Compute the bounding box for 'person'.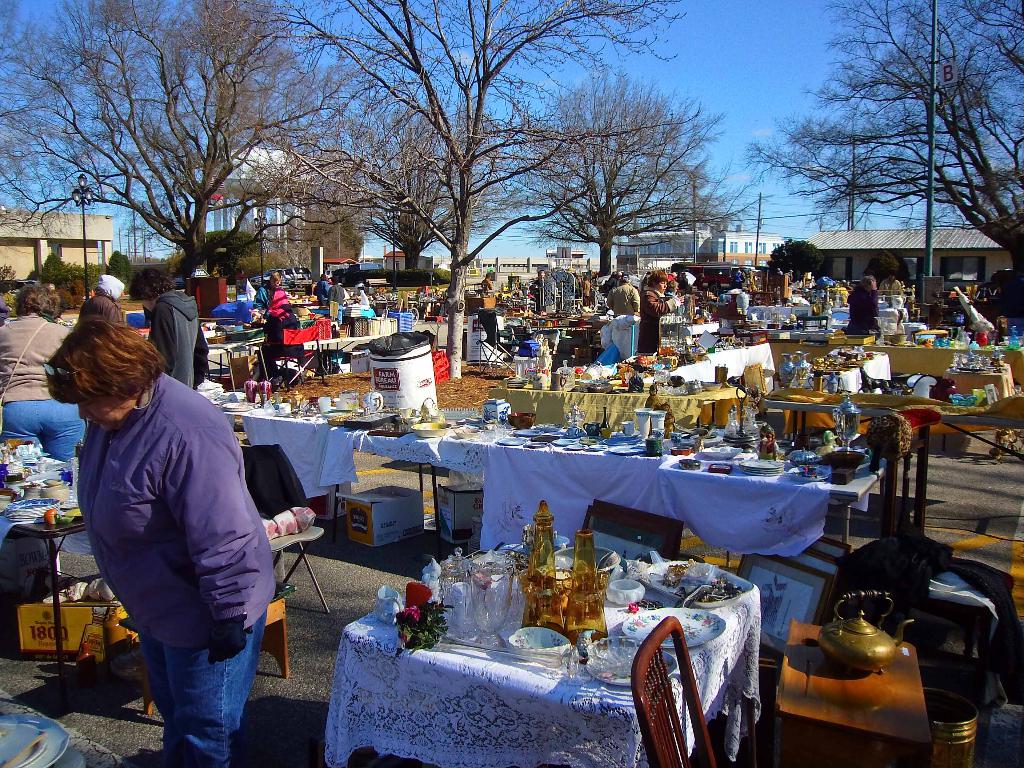
pyautogui.locateOnScreen(668, 275, 697, 316).
